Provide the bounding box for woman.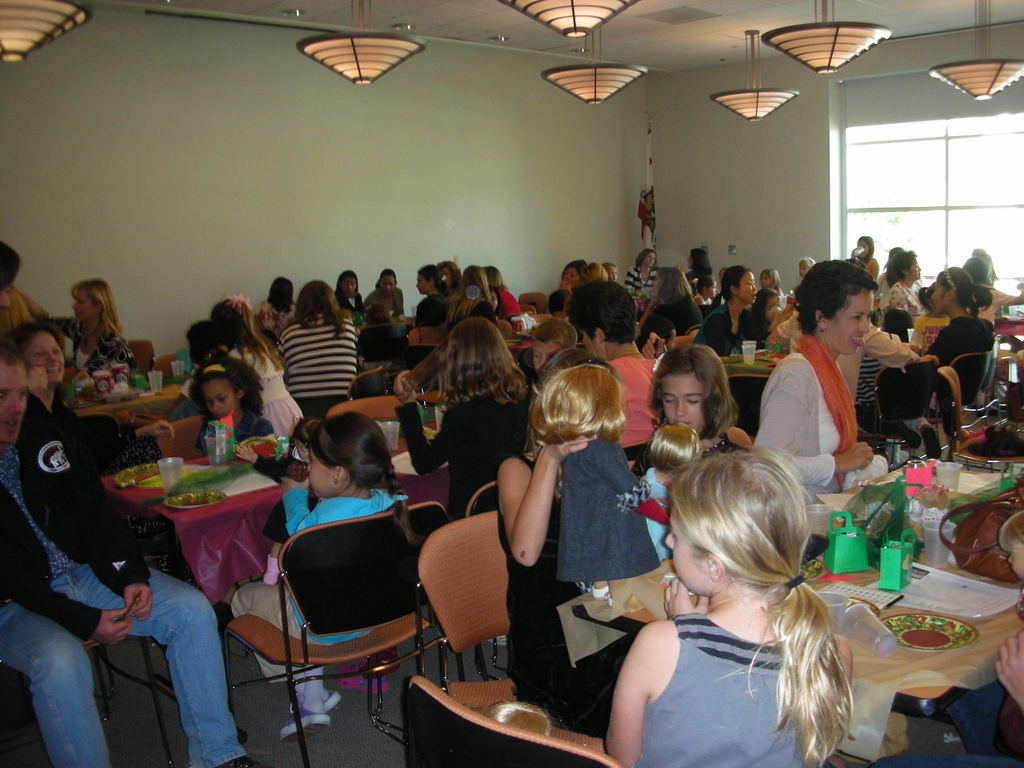
693, 262, 761, 353.
